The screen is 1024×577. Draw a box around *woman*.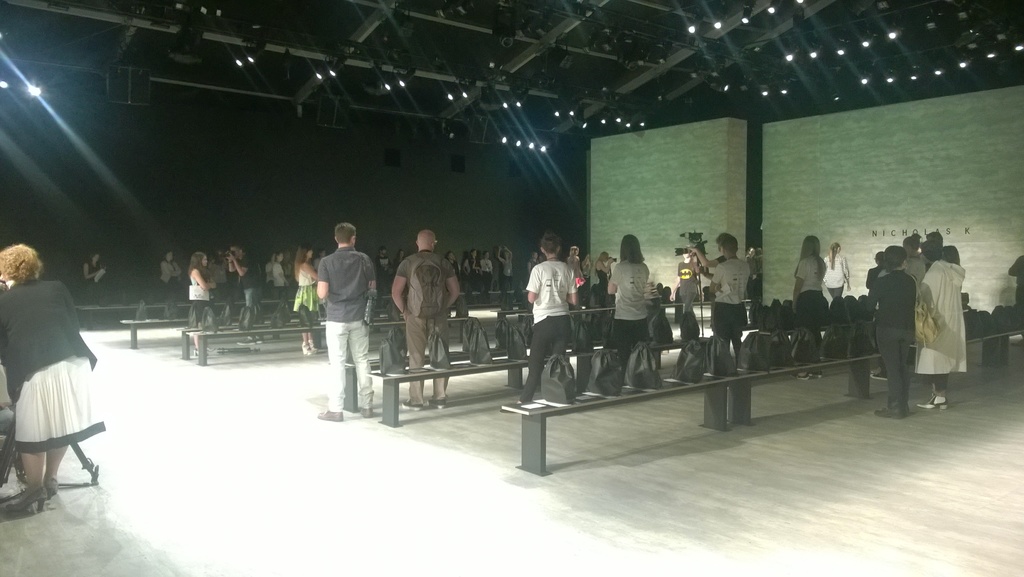
detection(462, 246, 513, 292).
